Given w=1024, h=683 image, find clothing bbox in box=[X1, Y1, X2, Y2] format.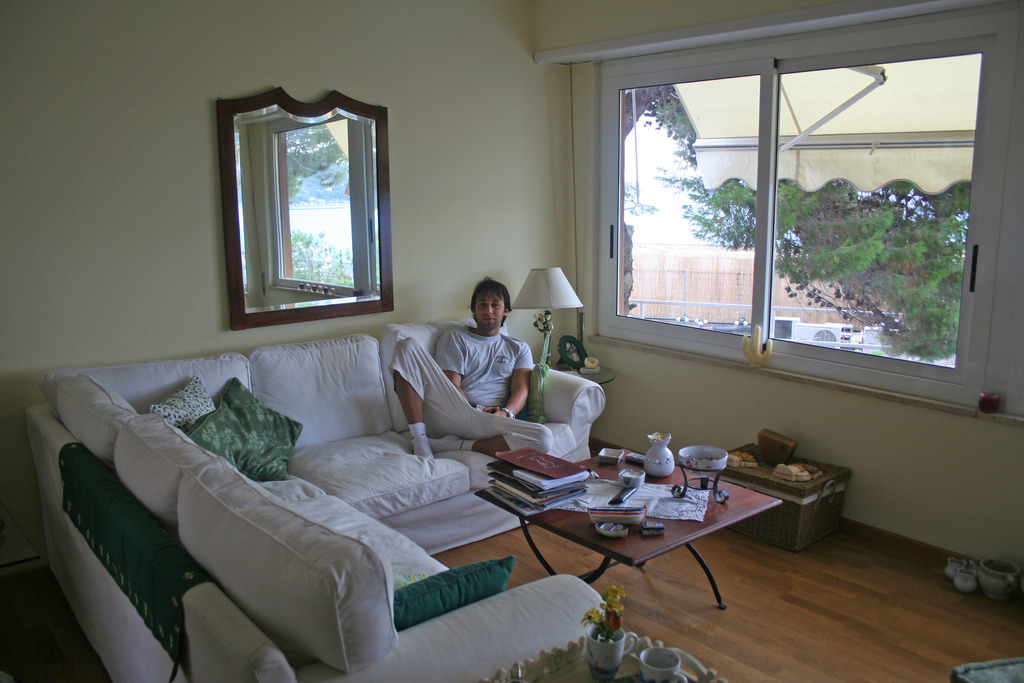
box=[390, 322, 557, 457].
